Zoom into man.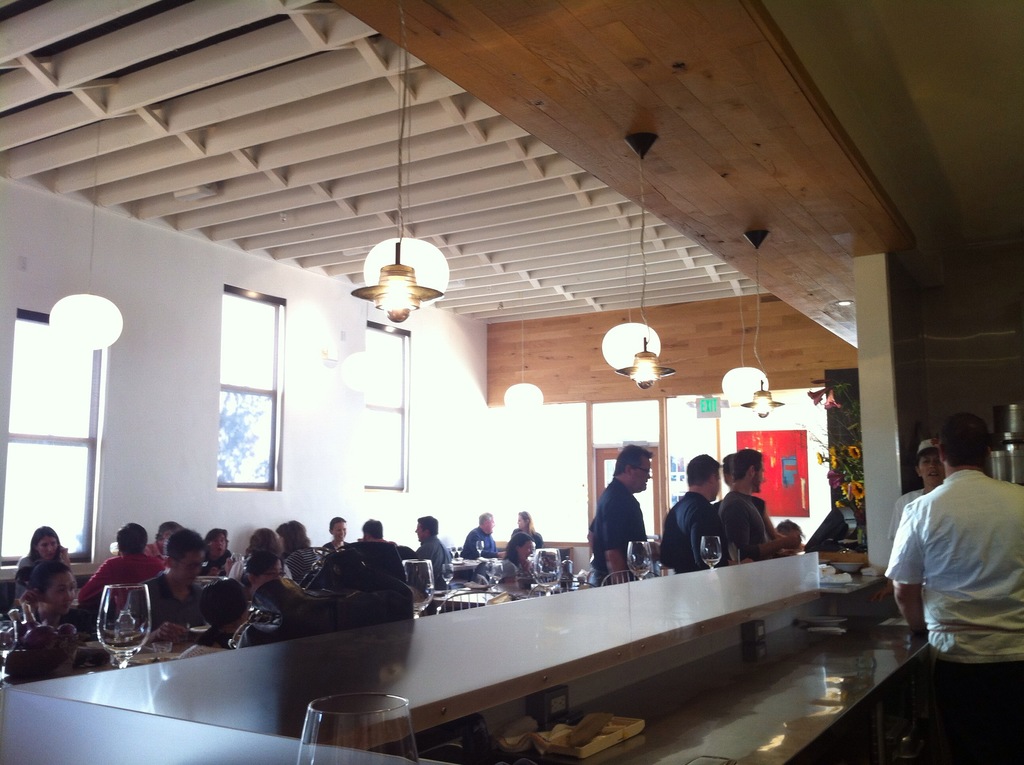
Zoom target: (left=660, top=453, right=732, bottom=573).
